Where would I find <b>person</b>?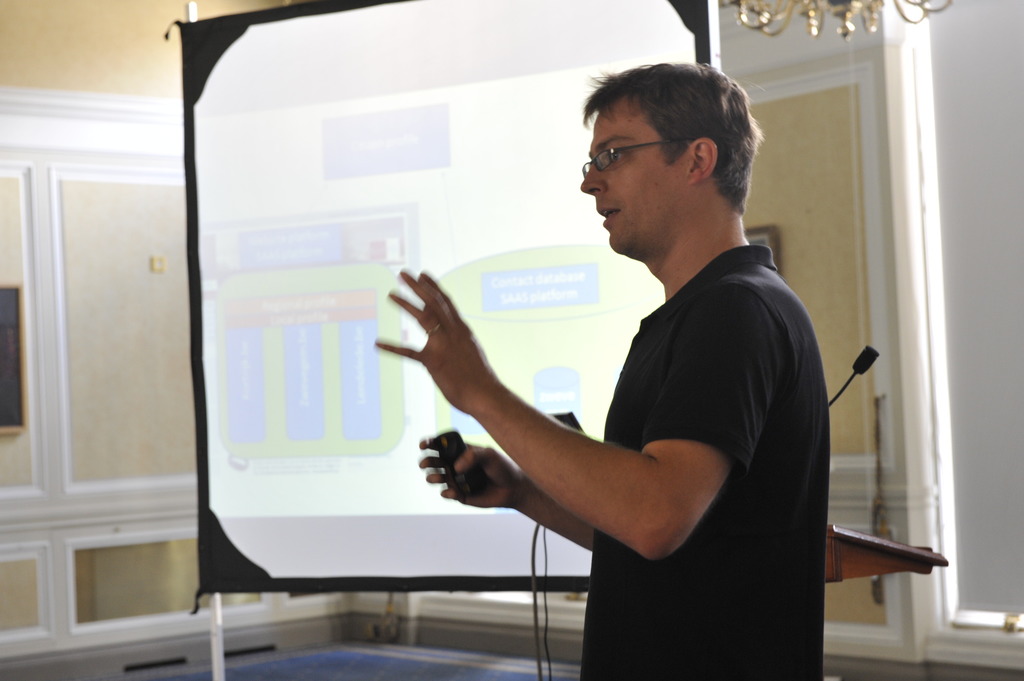
At select_region(335, 114, 841, 680).
